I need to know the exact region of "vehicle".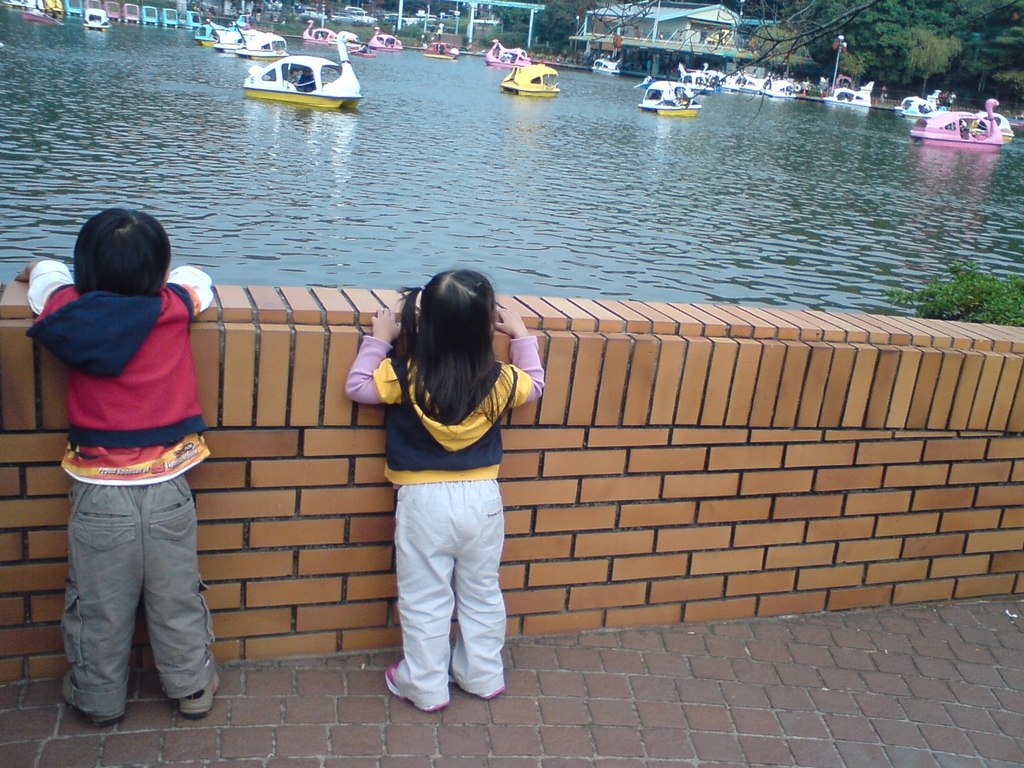
Region: 420:40:459:59.
